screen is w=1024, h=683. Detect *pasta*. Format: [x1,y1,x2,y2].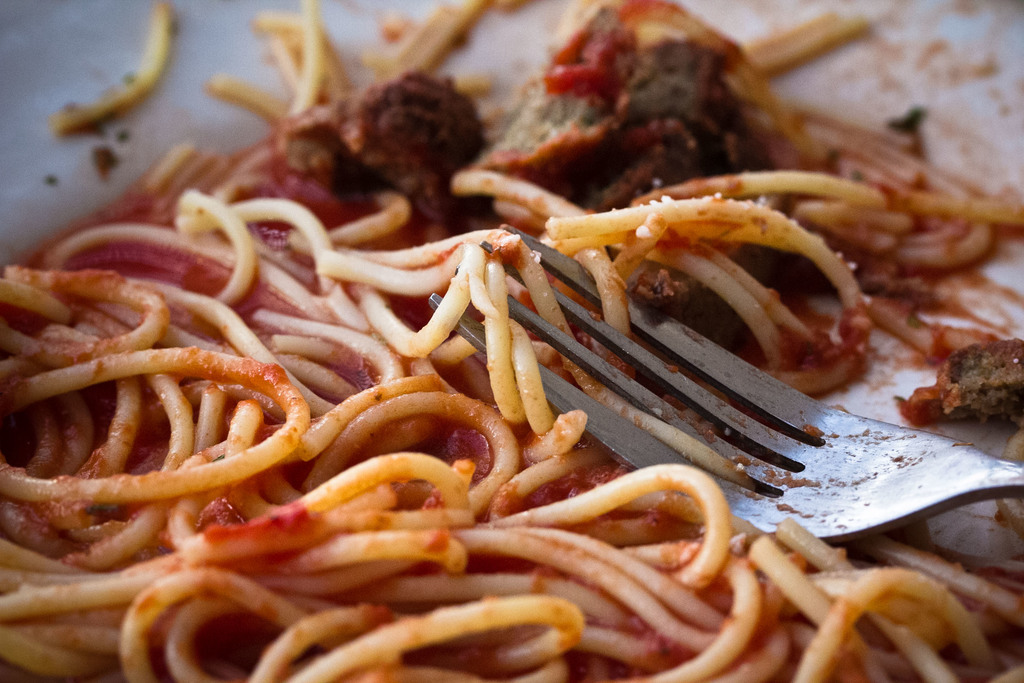
[0,0,1023,682].
